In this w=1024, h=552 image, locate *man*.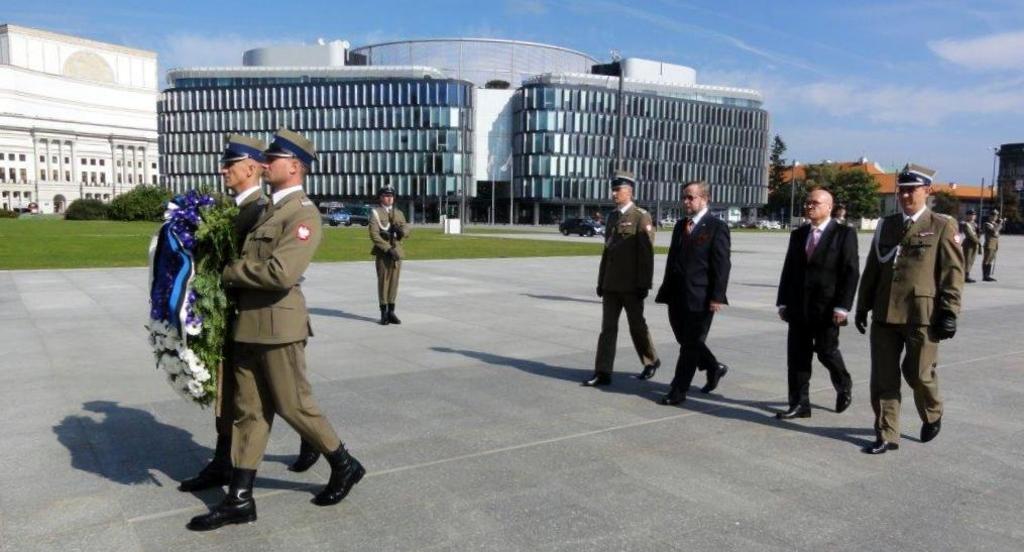
Bounding box: 776:188:860:415.
